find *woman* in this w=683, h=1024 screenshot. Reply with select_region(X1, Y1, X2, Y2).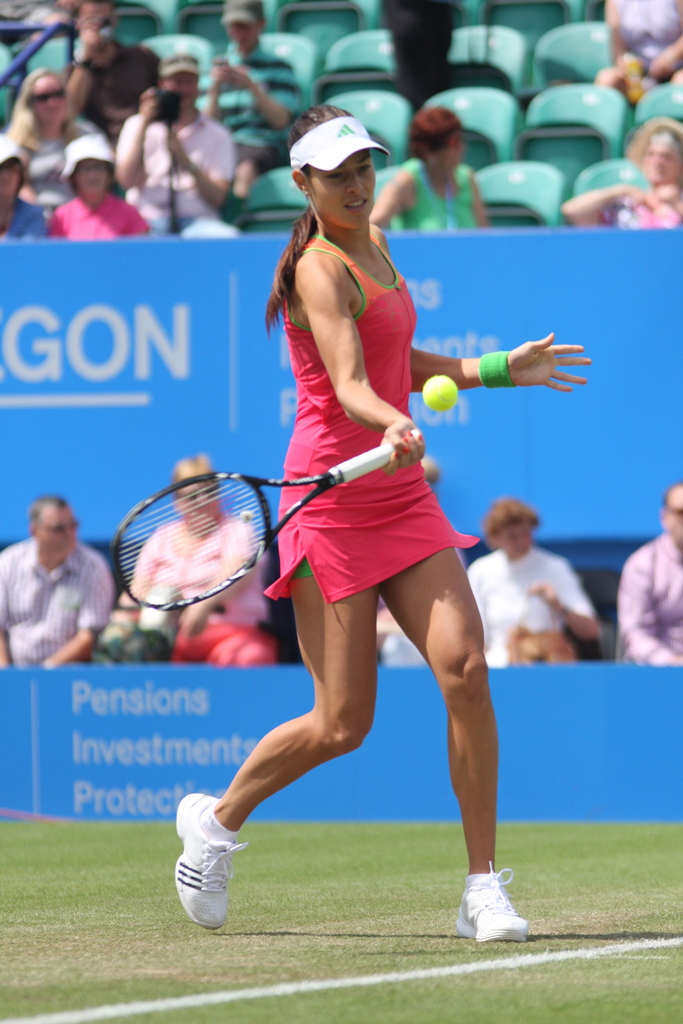
select_region(10, 66, 94, 211).
